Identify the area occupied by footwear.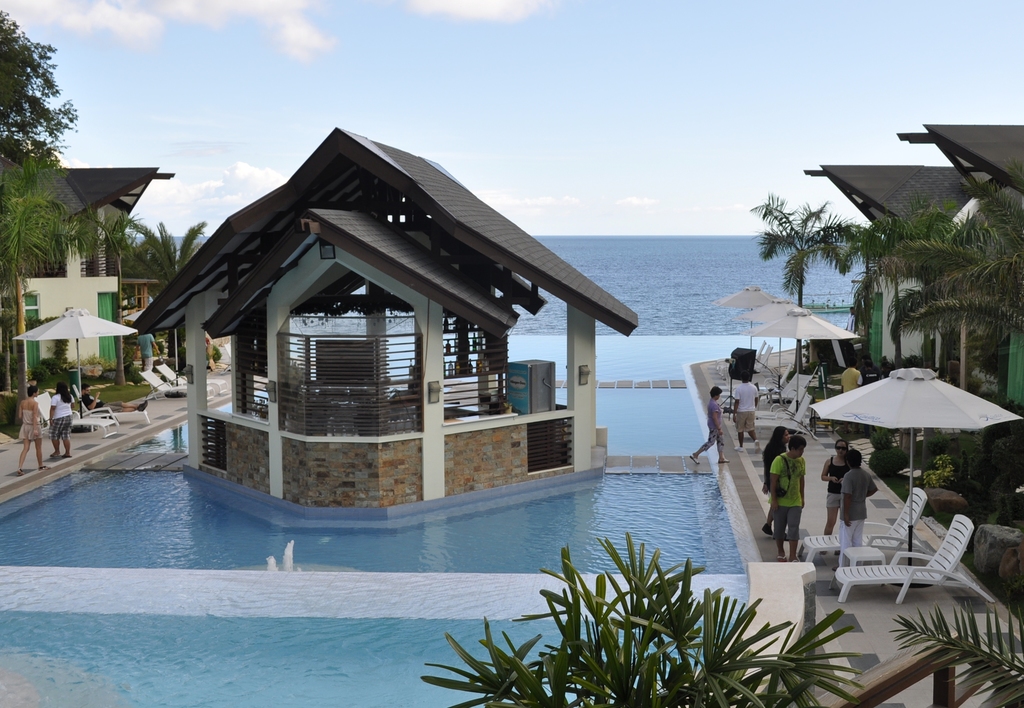
Area: [left=762, top=524, right=774, bottom=536].
